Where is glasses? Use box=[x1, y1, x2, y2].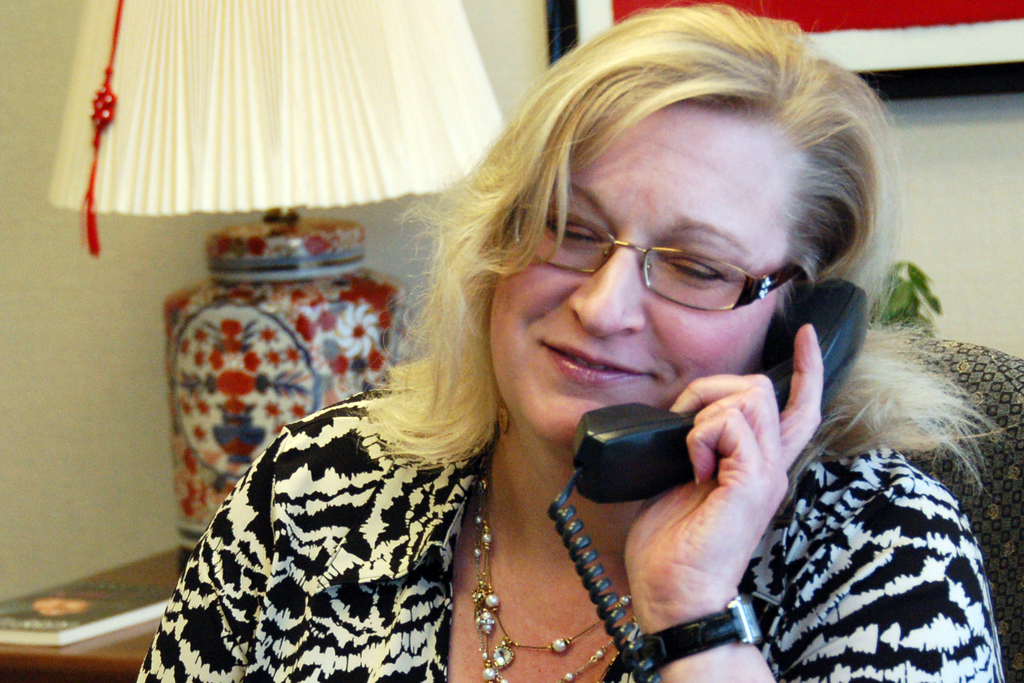
box=[518, 202, 822, 315].
